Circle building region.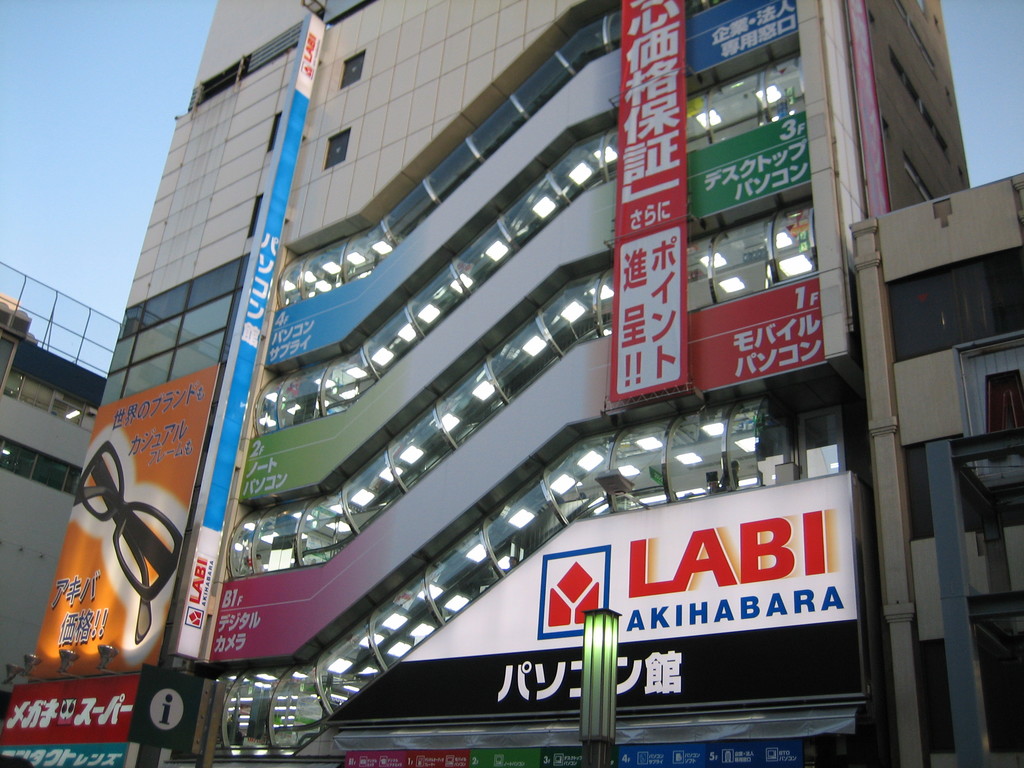
Region: Rect(850, 177, 1023, 765).
